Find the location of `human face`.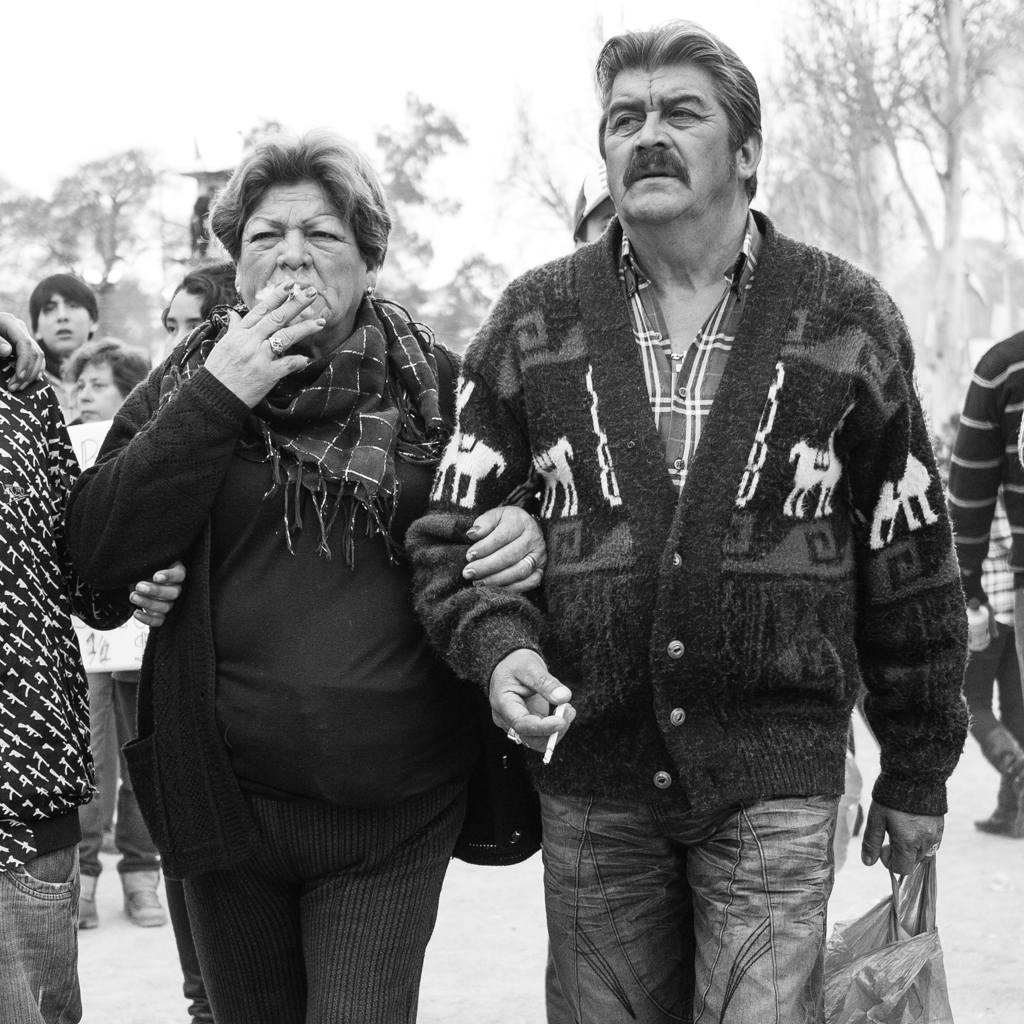
Location: [164, 289, 205, 352].
